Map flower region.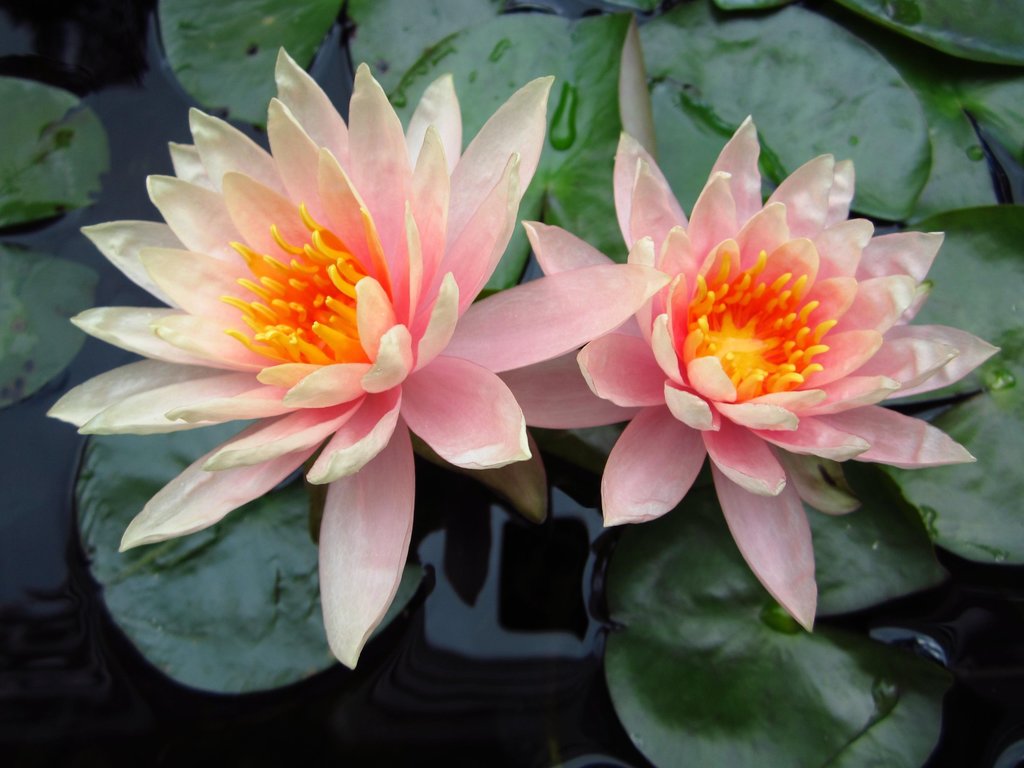
Mapped to 493:111:1002:632.
